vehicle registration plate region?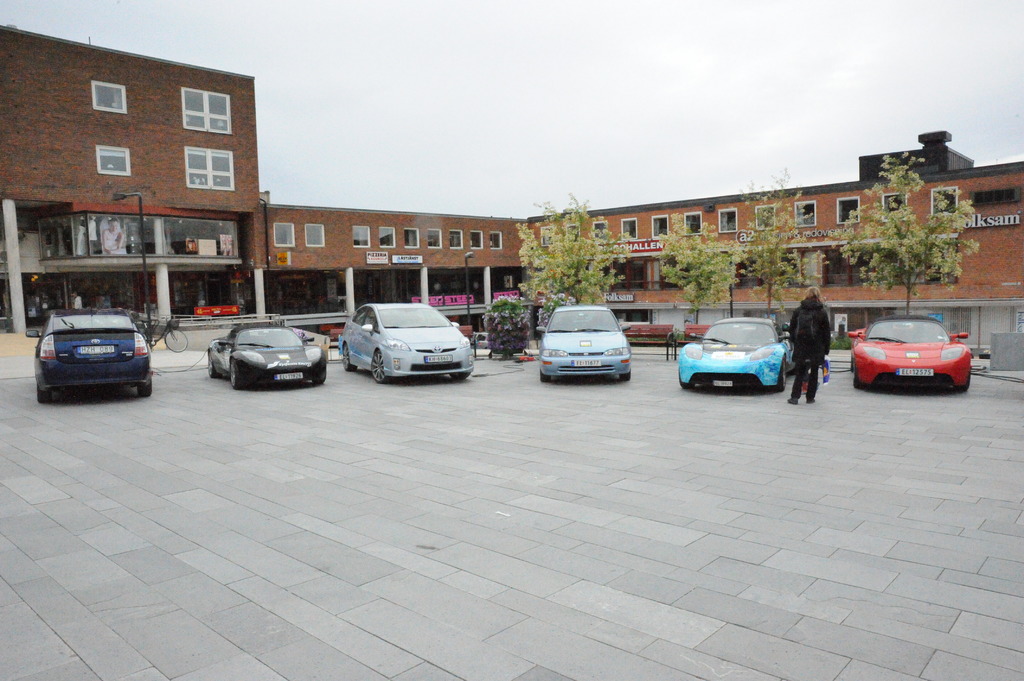
77, 344, 113, 354
